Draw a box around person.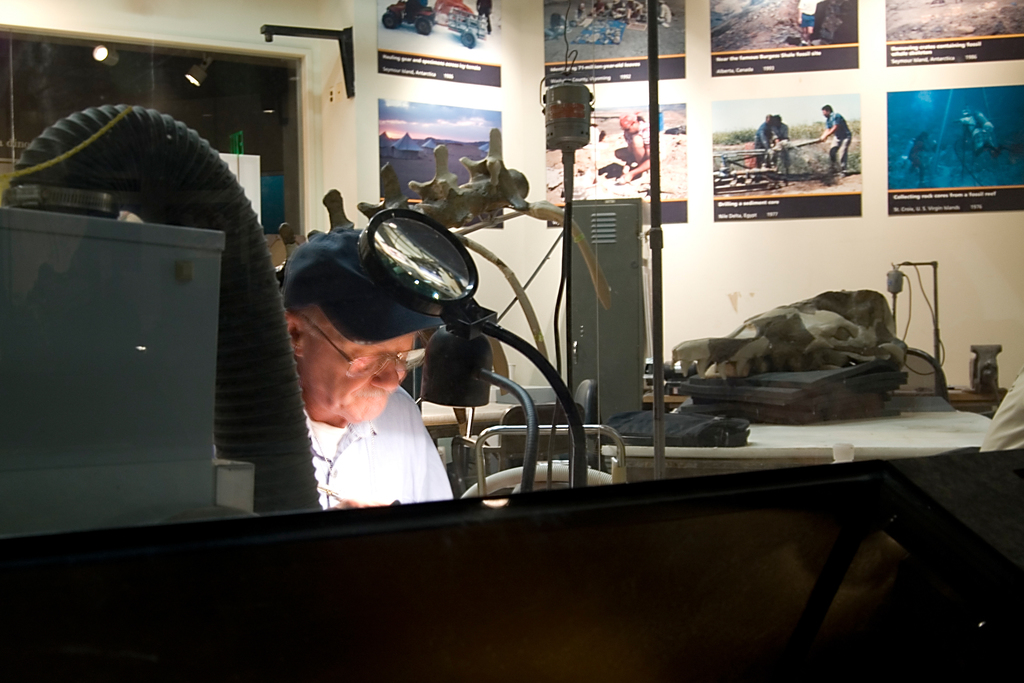
[left=772, top=115, right=791, bottom=176].
